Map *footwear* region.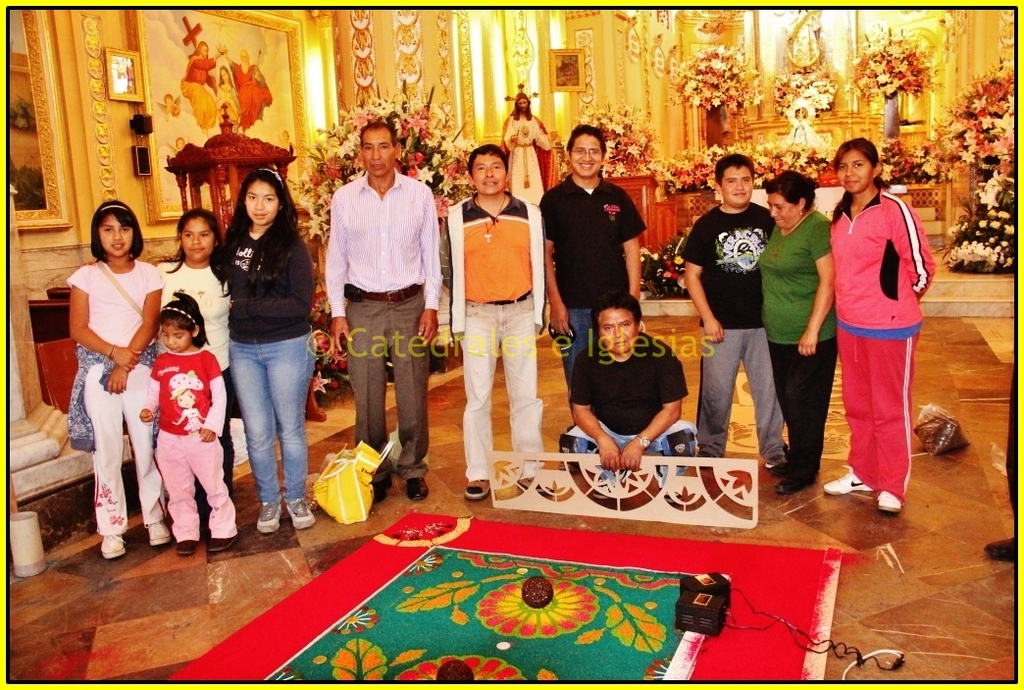
Mapped to l=520, t=474, r=544, b=497.
